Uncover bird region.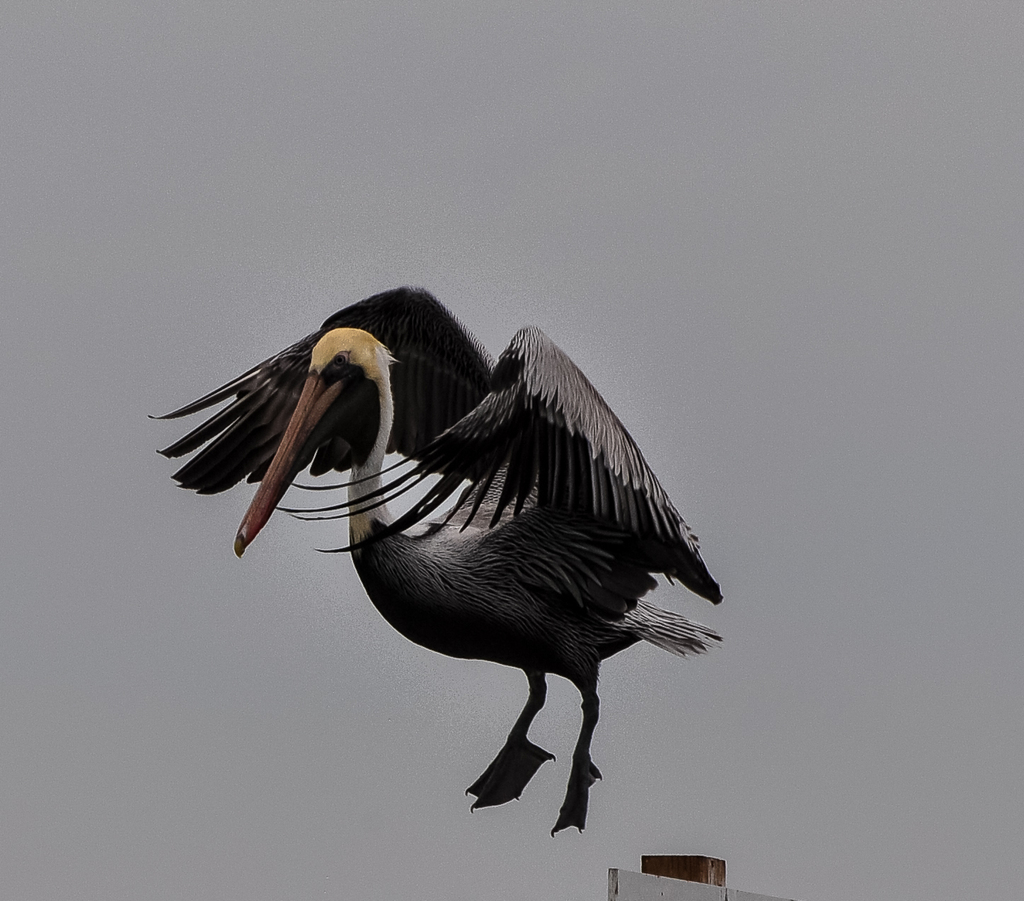
Uncovered: locate(204, 306, 732, 811).
